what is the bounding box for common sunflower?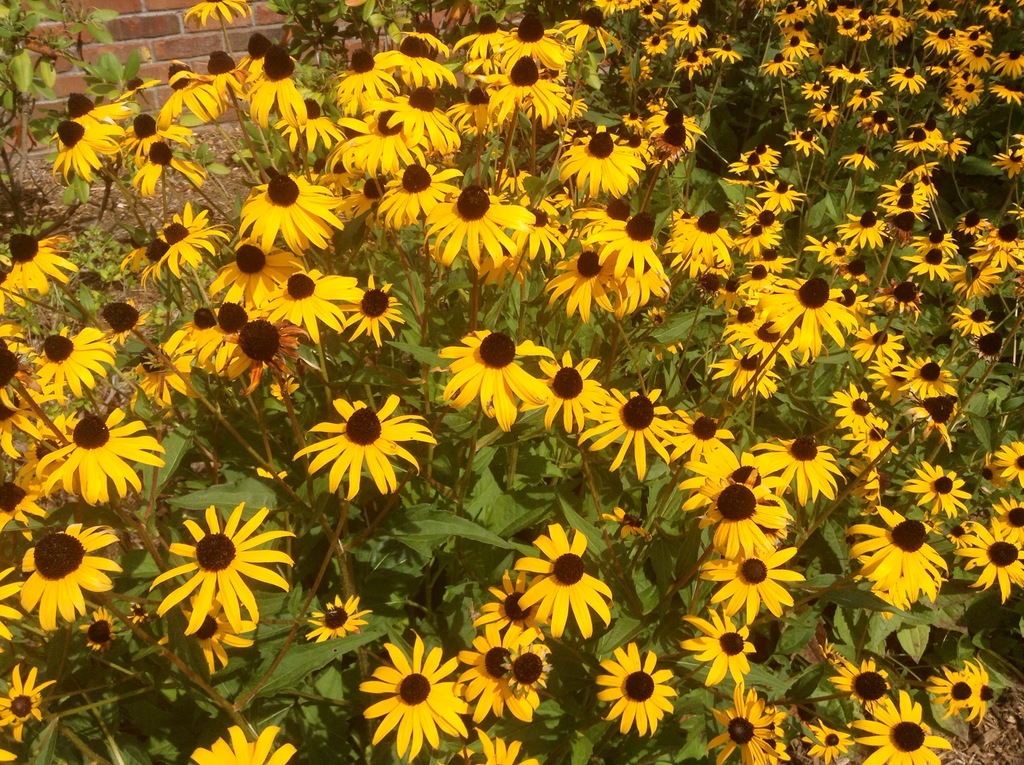
[910,456,963,527].
